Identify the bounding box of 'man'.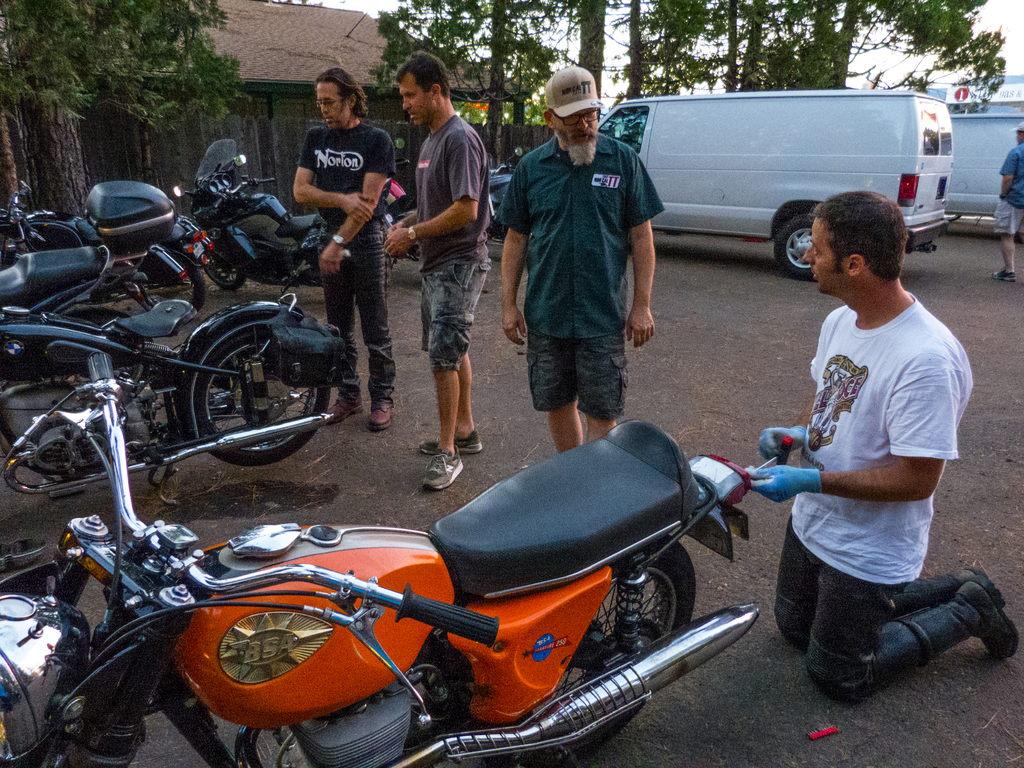
detection(295, 65, 398, 426).
